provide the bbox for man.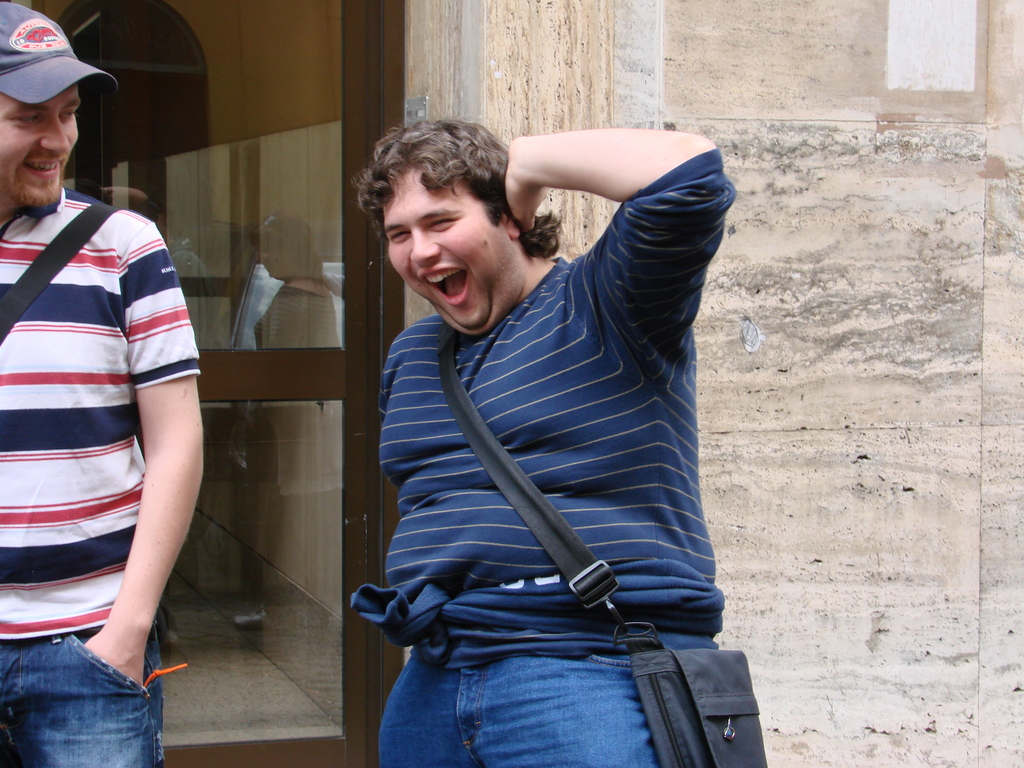
{"x1": 0, "y1": 40, "x2": 221, "y2": 731}.
